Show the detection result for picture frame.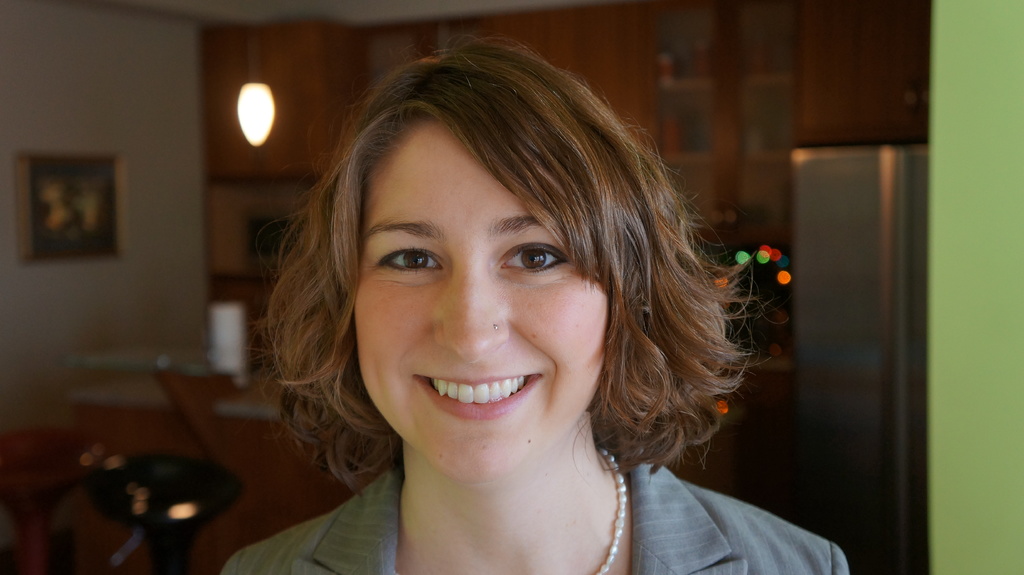
18, 152, 122, 272.
